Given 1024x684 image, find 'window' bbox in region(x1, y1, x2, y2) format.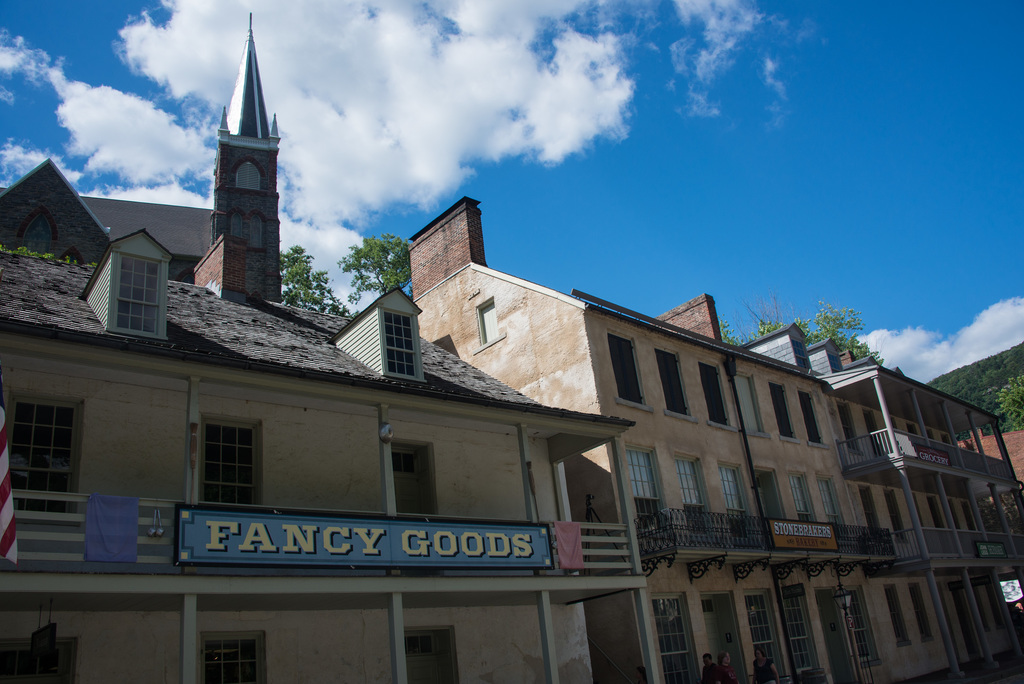
region(858, 484, 888, 542).
